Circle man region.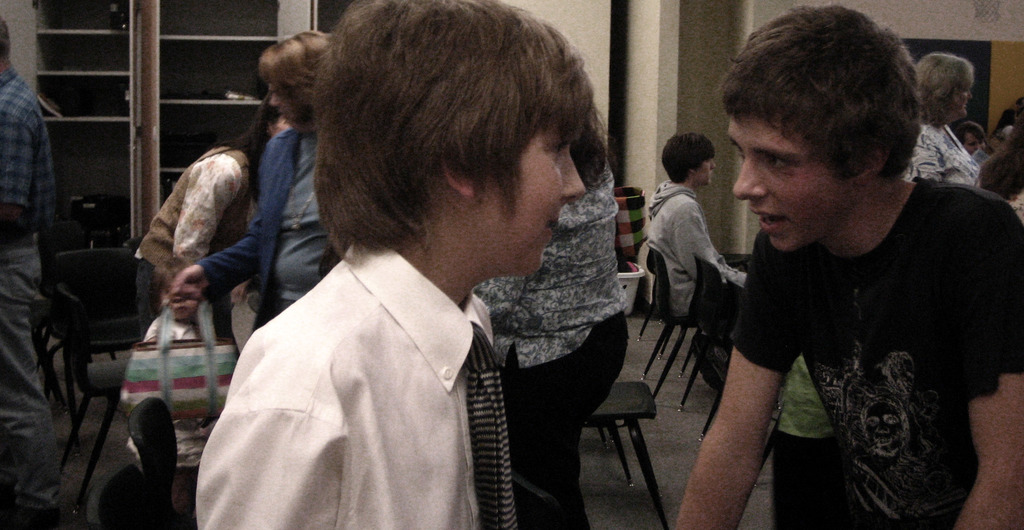
Region: [643,132,755,397].
